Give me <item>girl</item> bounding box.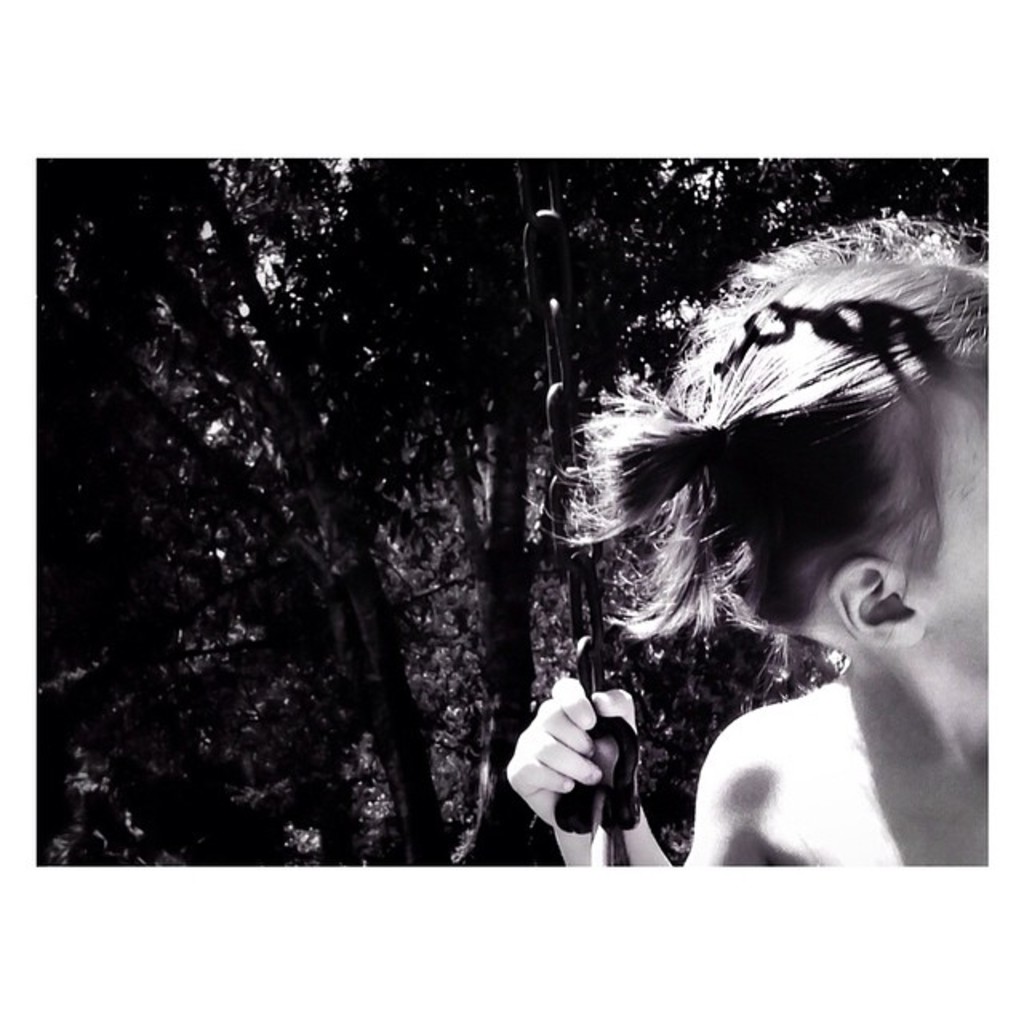
[509,216,995,870].
